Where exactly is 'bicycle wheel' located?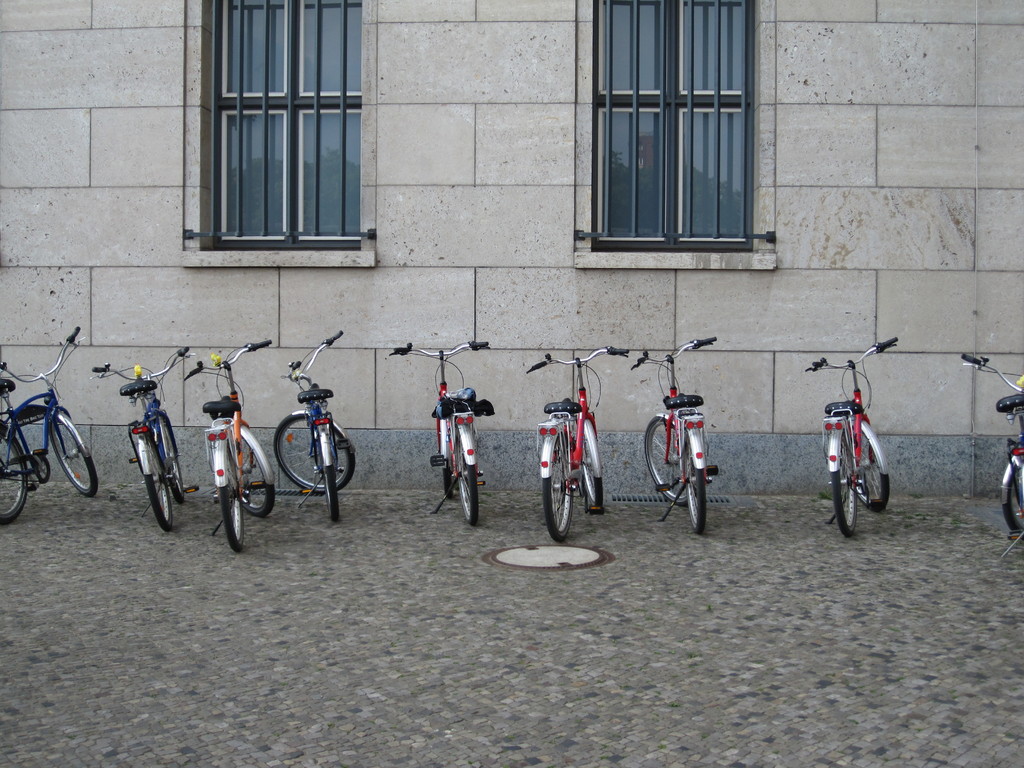
Its bounding box is 851:429:889:509.
